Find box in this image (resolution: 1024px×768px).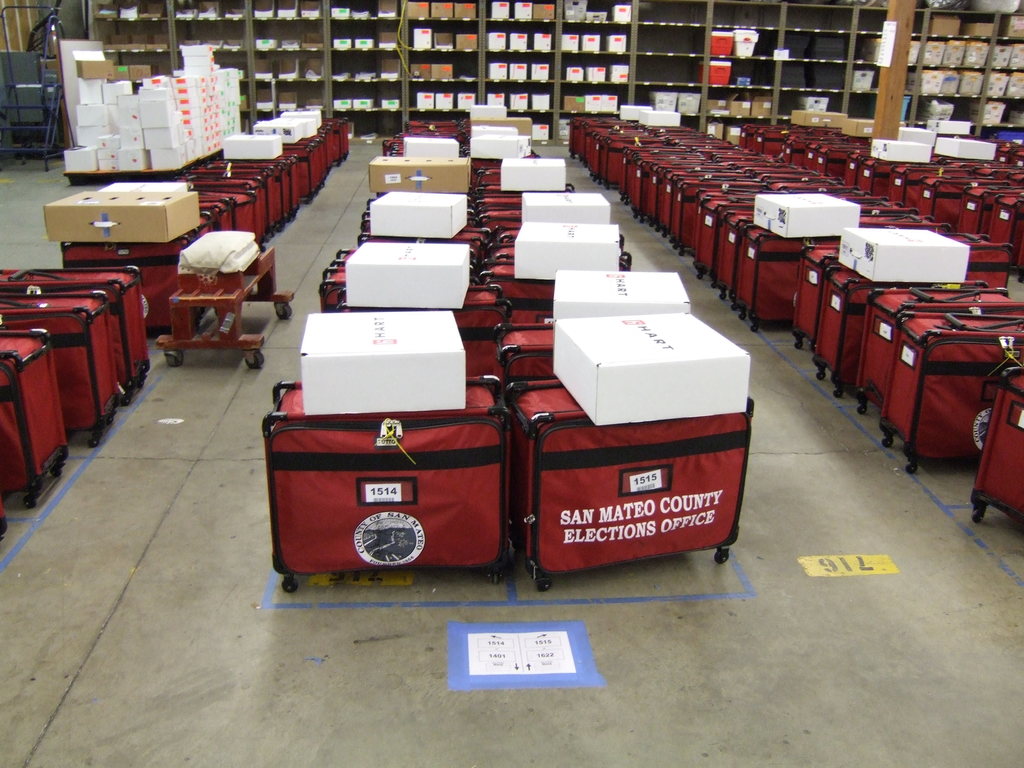
<region>464, 216, 788, 533</region>.
